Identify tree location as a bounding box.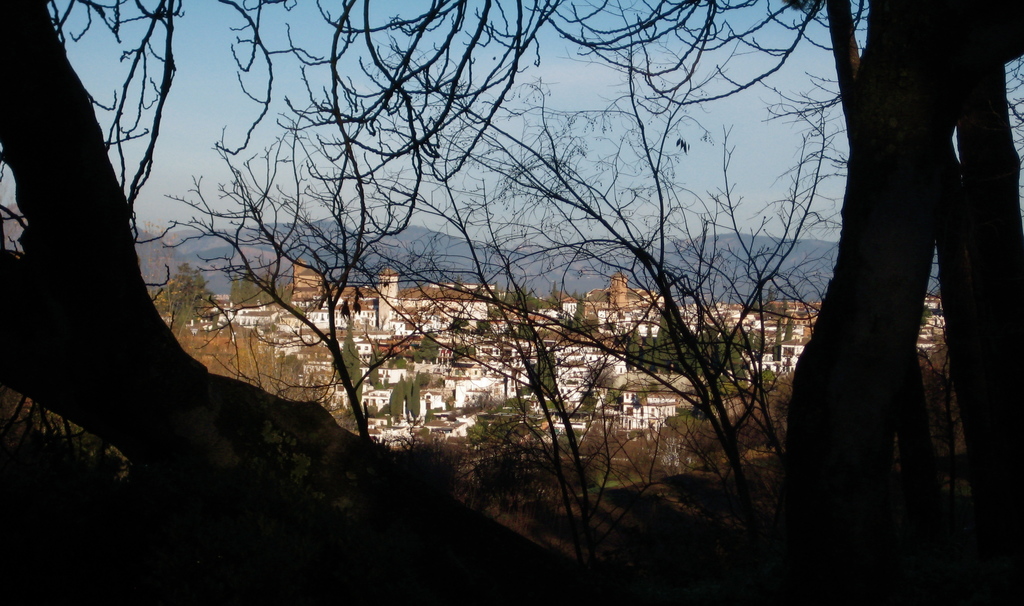
pyautogui.locateOnScreen(234, 277, 289, 306).
